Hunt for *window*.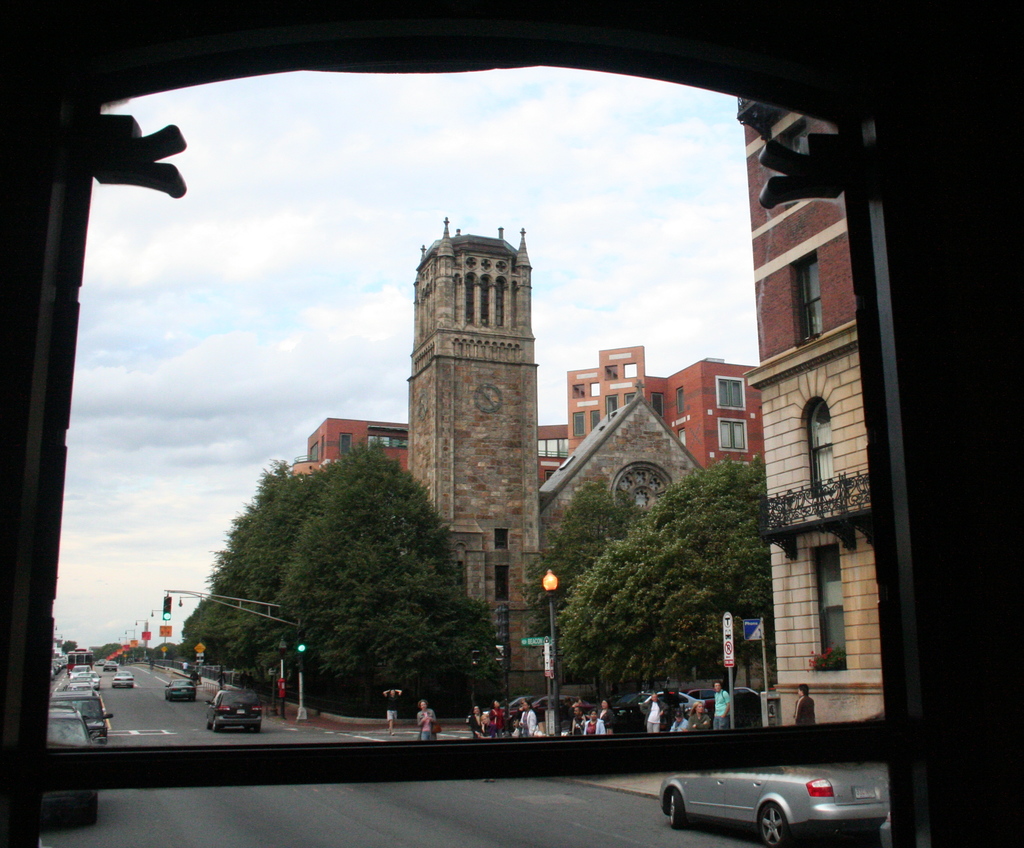
Hunted down at 722, 418, 744, 447.
